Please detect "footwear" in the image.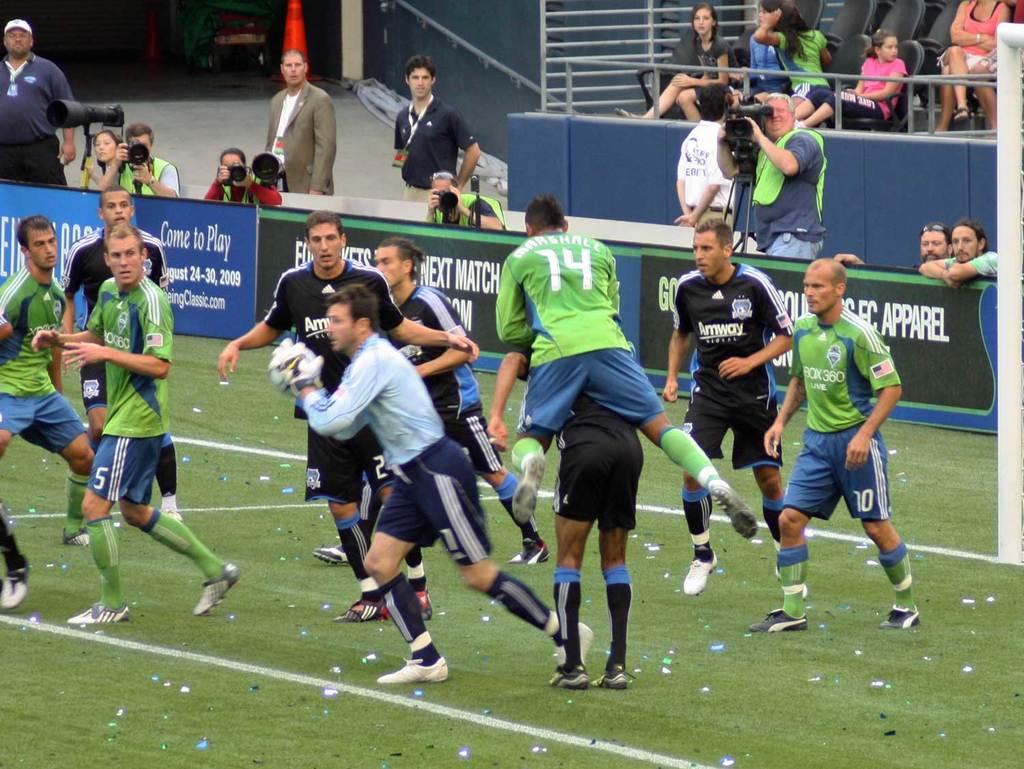
left=747, top=606, right=812, bottom=636.
